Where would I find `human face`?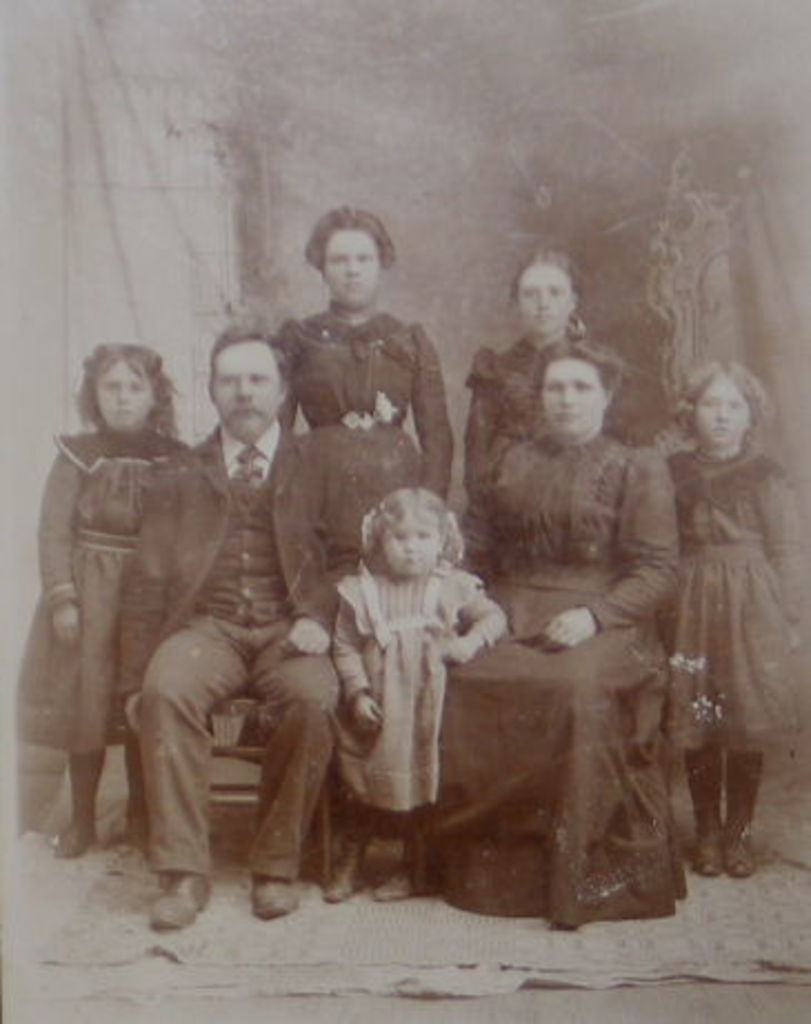
At bbox=(93, 358, 153, 433).
